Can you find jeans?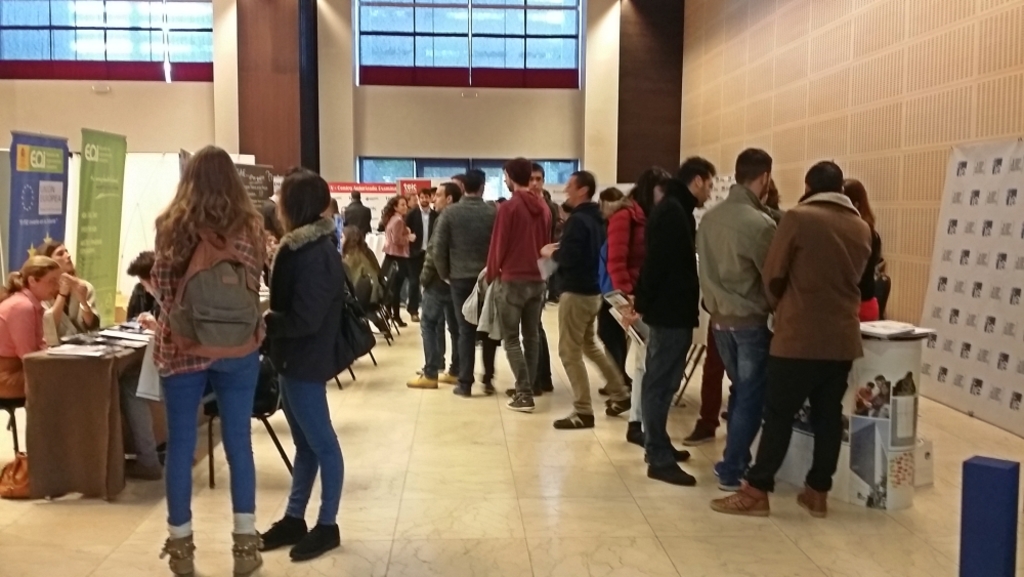
Yes, bounding box: detection(638, 325, 690, 460).
